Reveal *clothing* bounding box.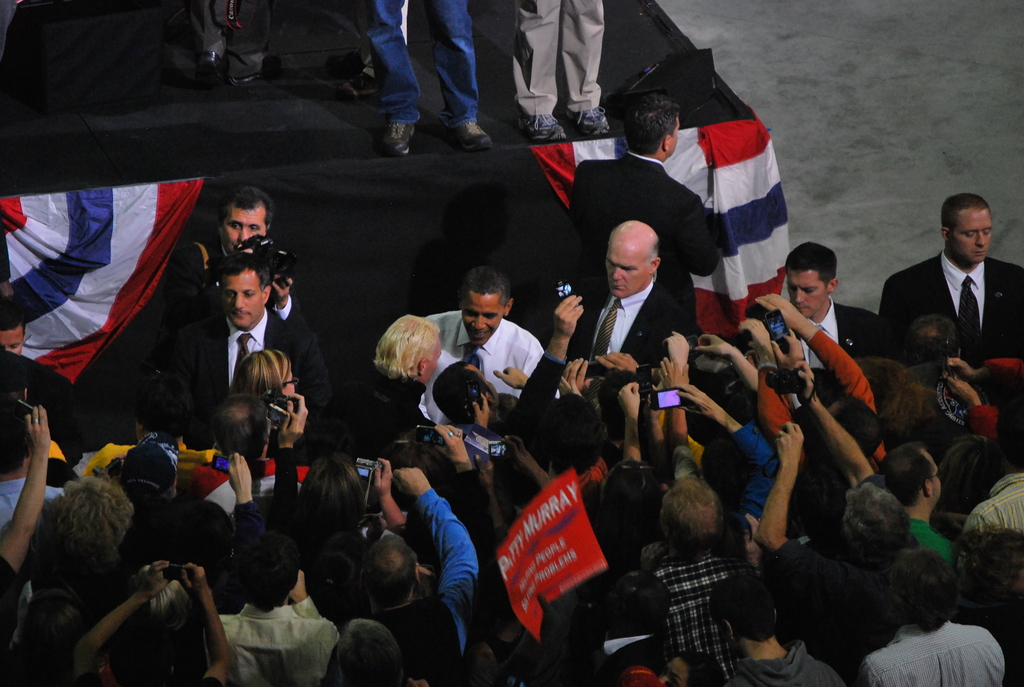
Revealed: left=327, top=371, right=433, bottom=441.
